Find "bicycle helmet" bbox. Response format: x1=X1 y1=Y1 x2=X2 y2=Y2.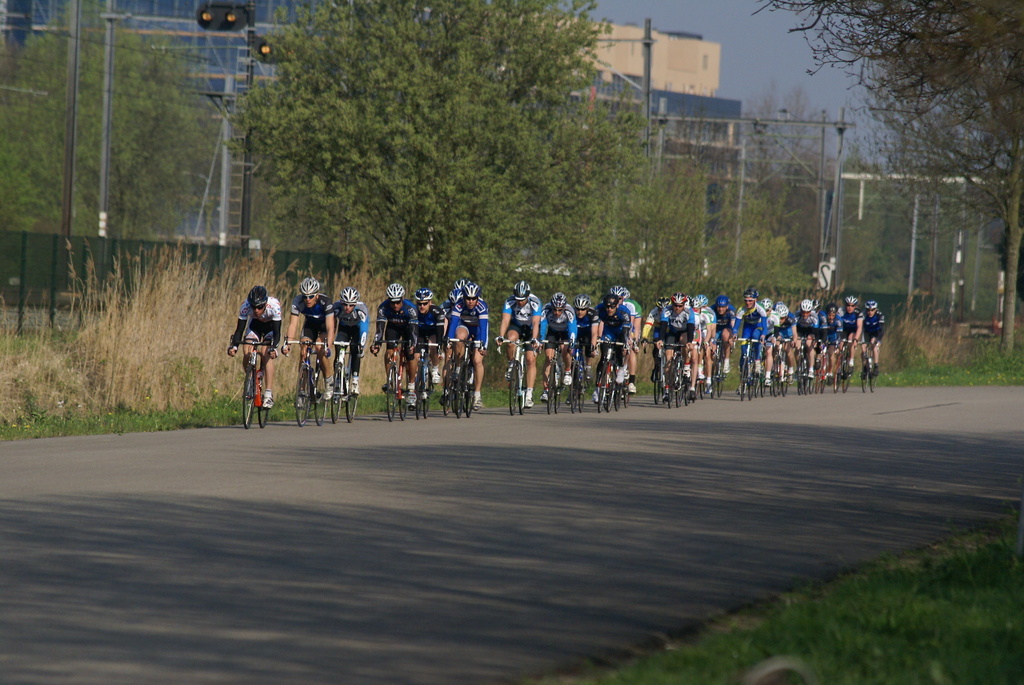
x1=391 y1=283 x2=404 y2=299.
